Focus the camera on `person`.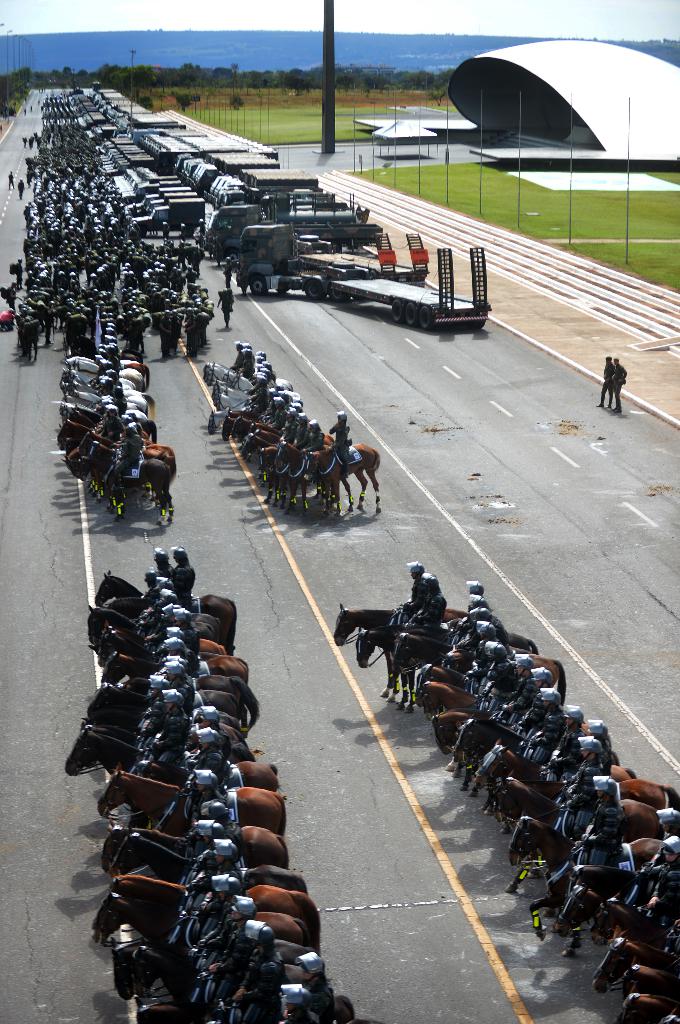
Focus region: 608,359,628,408.
